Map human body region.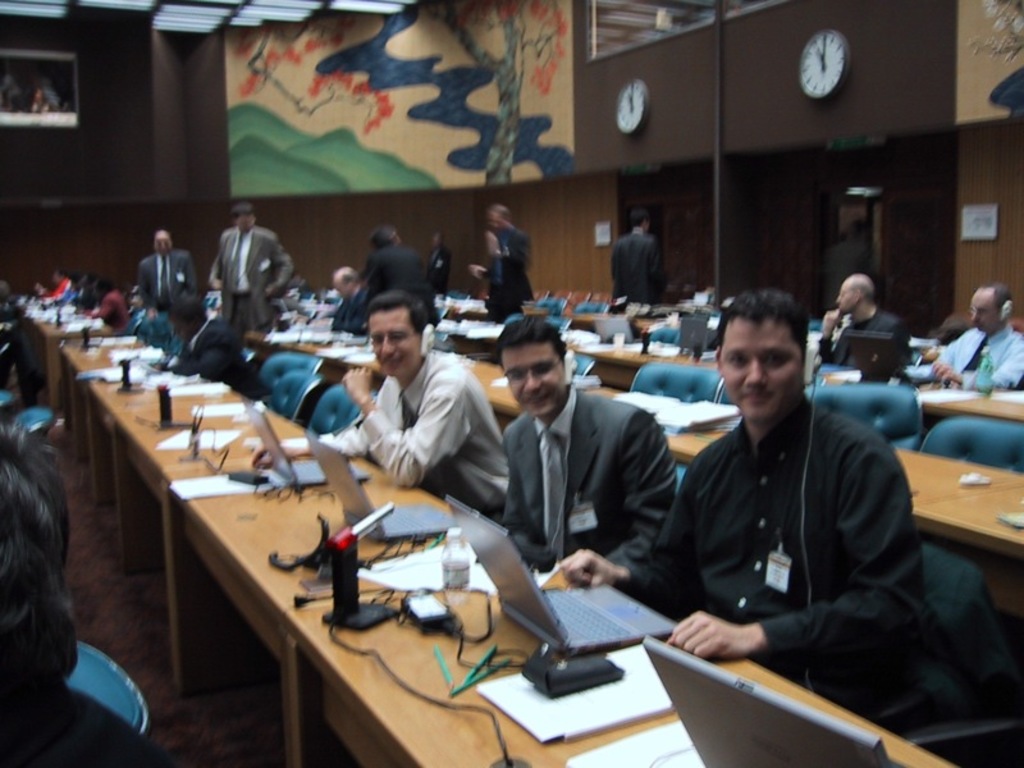
Mapped to <bbox>608, 206, 667, 315</bbox>.
